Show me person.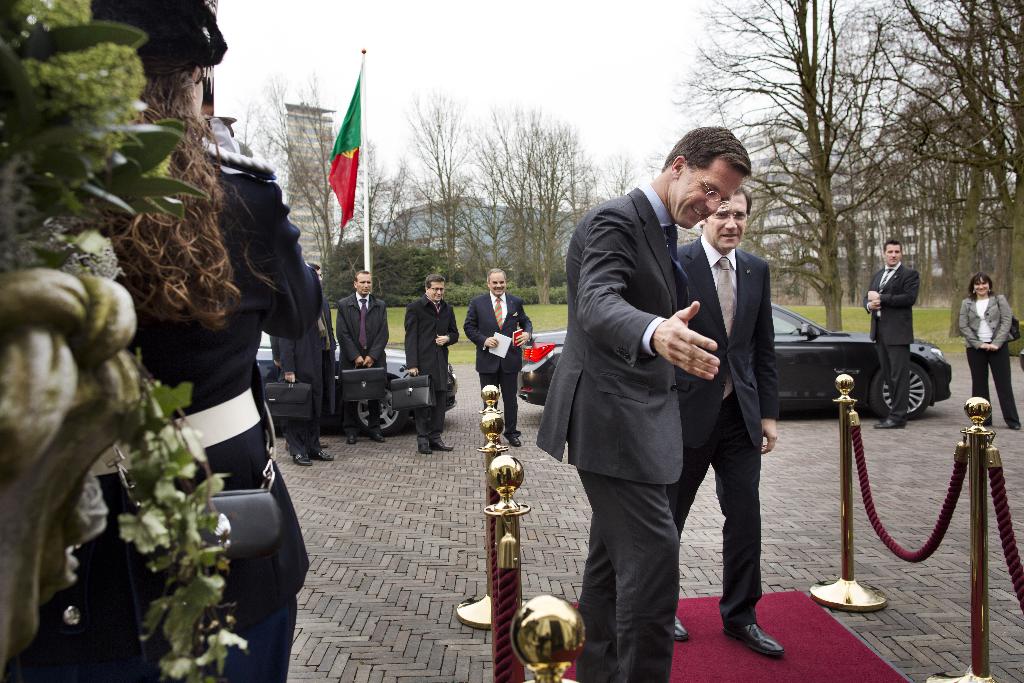
person is here: 88,0,321,682.
